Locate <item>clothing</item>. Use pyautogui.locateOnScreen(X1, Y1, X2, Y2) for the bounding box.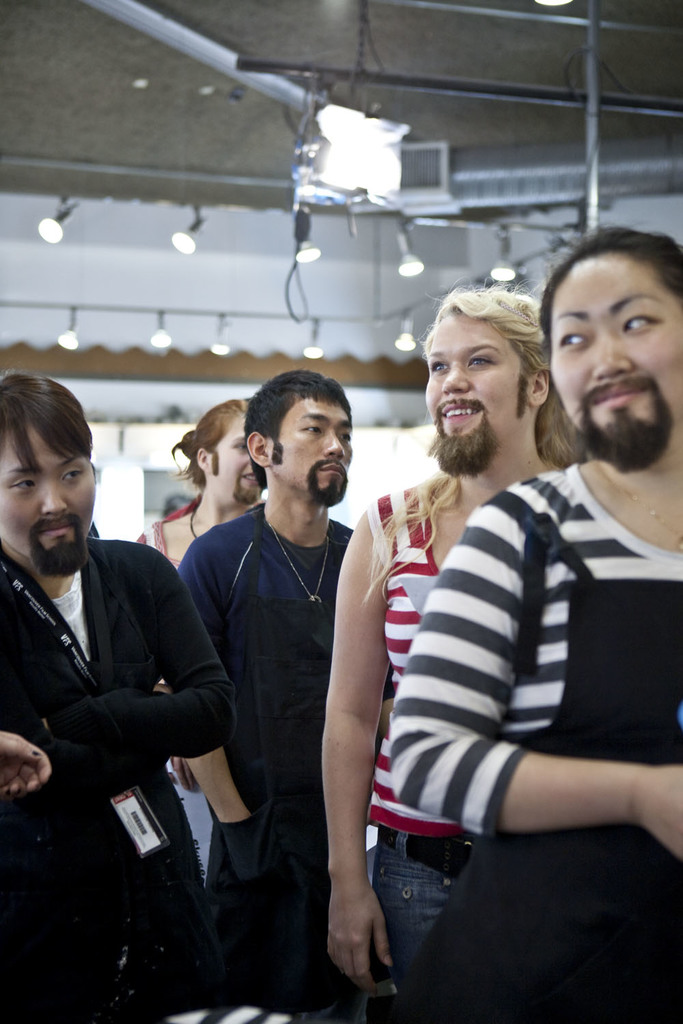
pyautogui.locateOnScreen(169, 439, 372, 989).
